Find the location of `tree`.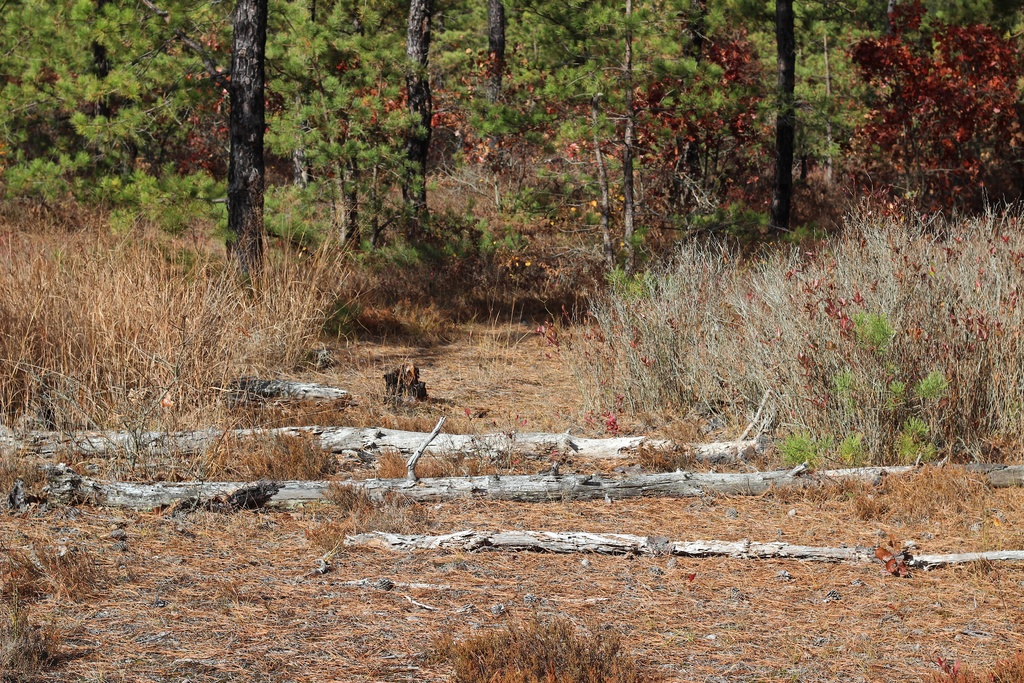
Location: 534/0/835/284.
